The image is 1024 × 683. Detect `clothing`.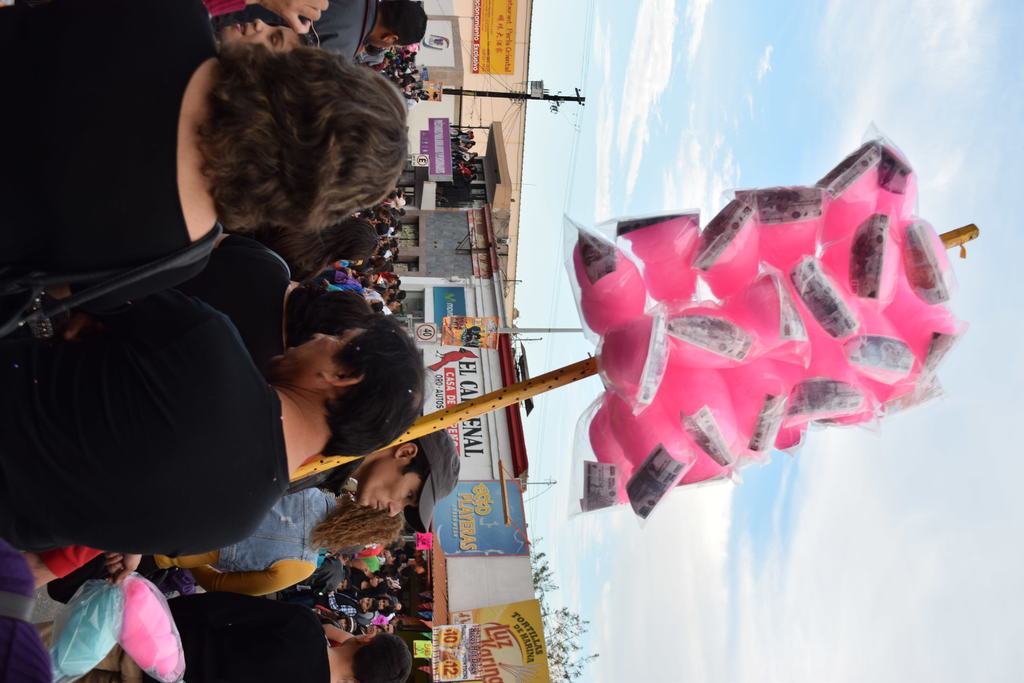
Detection: [158, 482, 326, 622].
